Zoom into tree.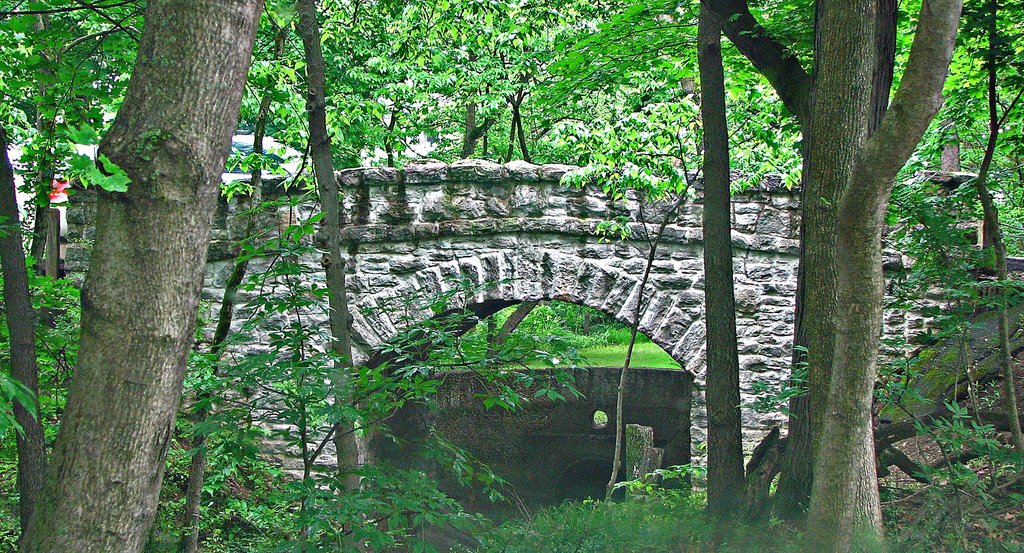
Zoom target: x1=17 y1=0 x2=266 y2=552.
